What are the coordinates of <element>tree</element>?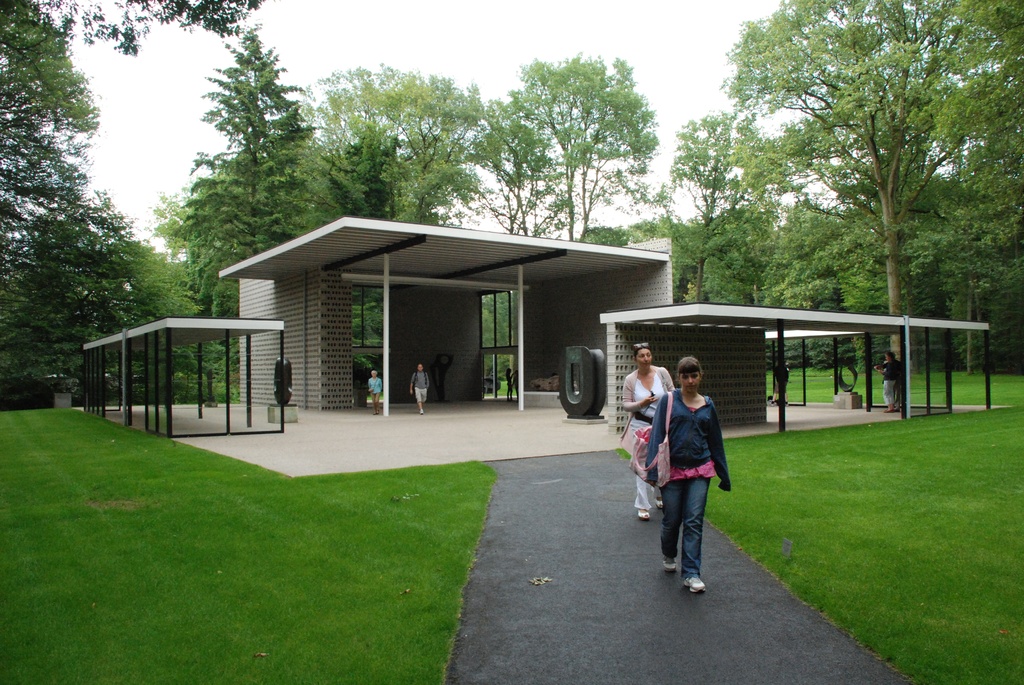
crop(9, 13, 106, 366).
